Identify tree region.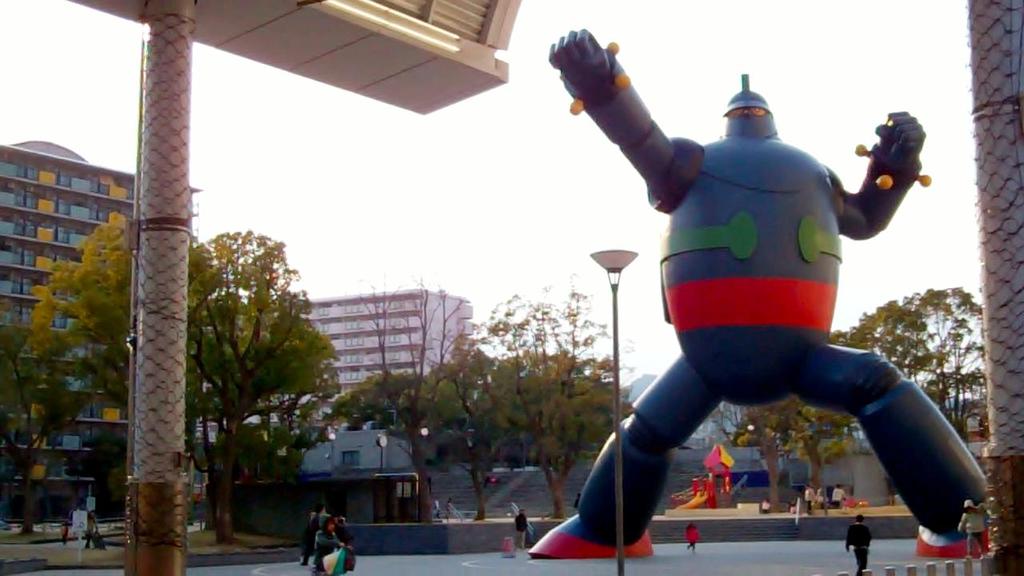
Region: 0, 325, 80, 536.
